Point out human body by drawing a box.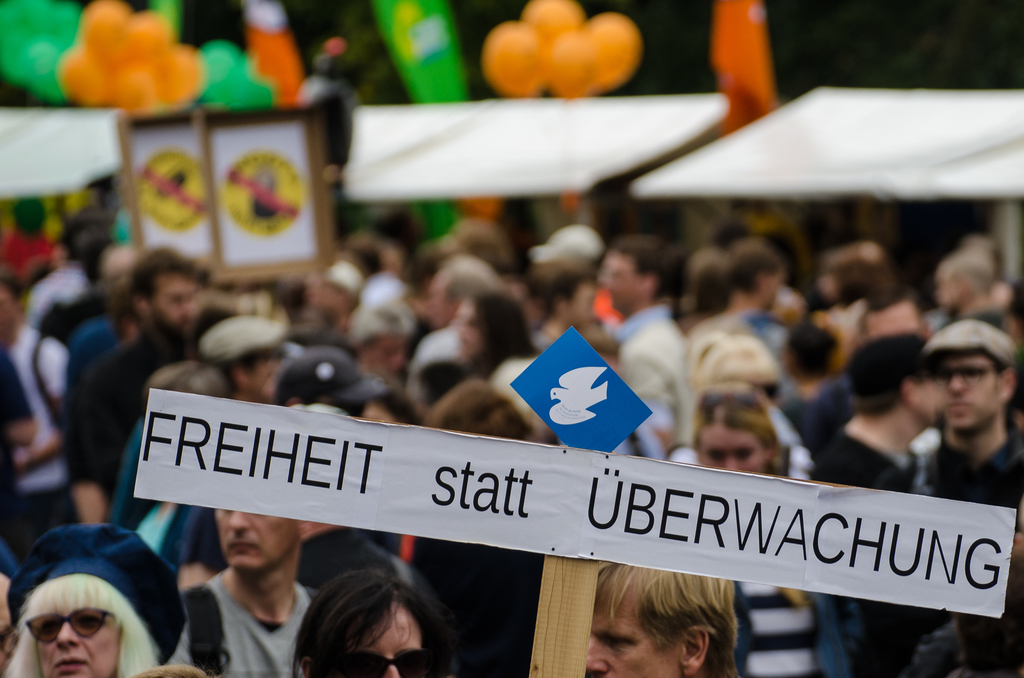
l=601, t=234, r=696, b=442.
